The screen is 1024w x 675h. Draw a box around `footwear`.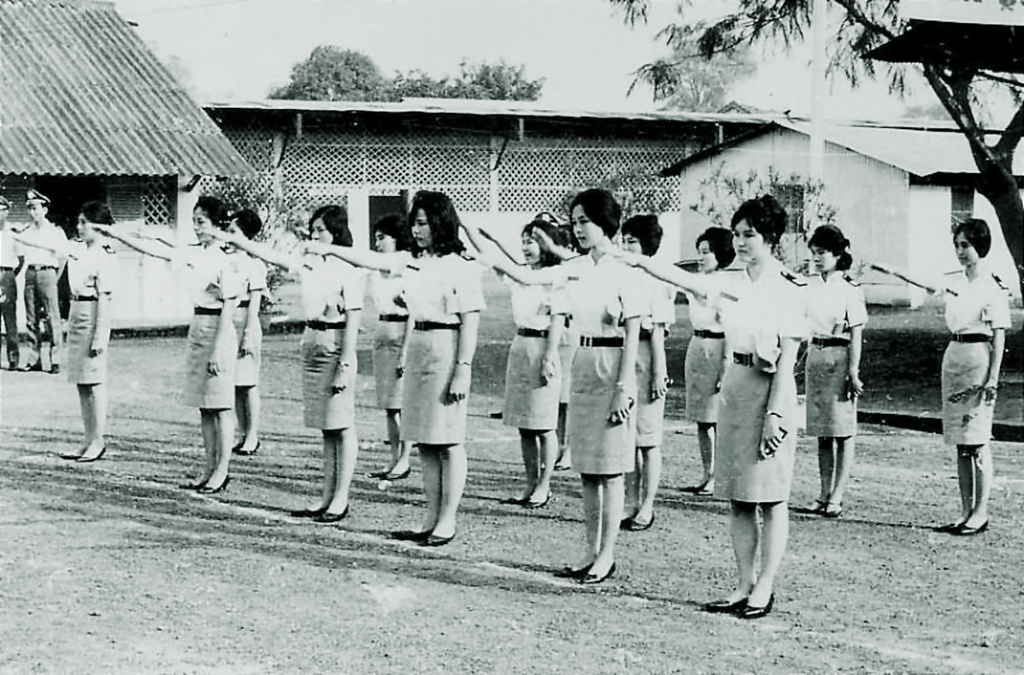
Rect(12, 364, 24, 374).
